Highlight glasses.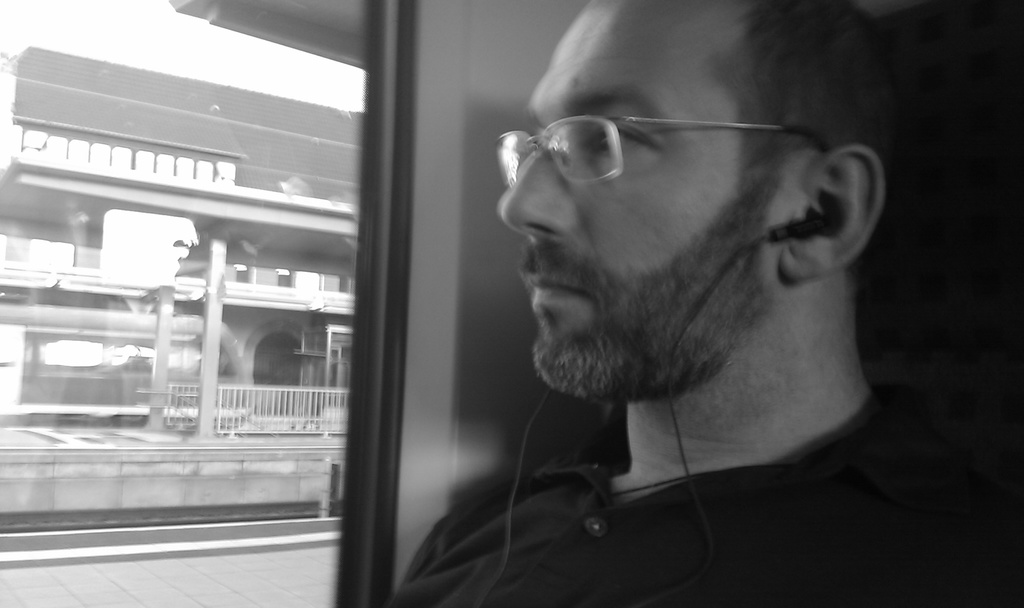
Highlighted region: <region>461, 101, 797, 191</region>.
